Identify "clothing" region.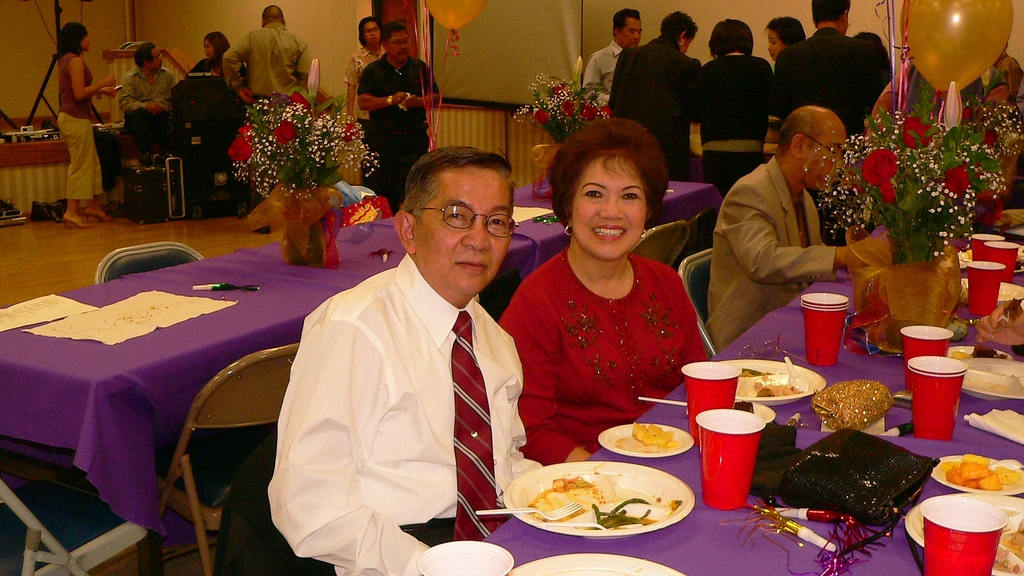
Region: (694,51,773,190).
